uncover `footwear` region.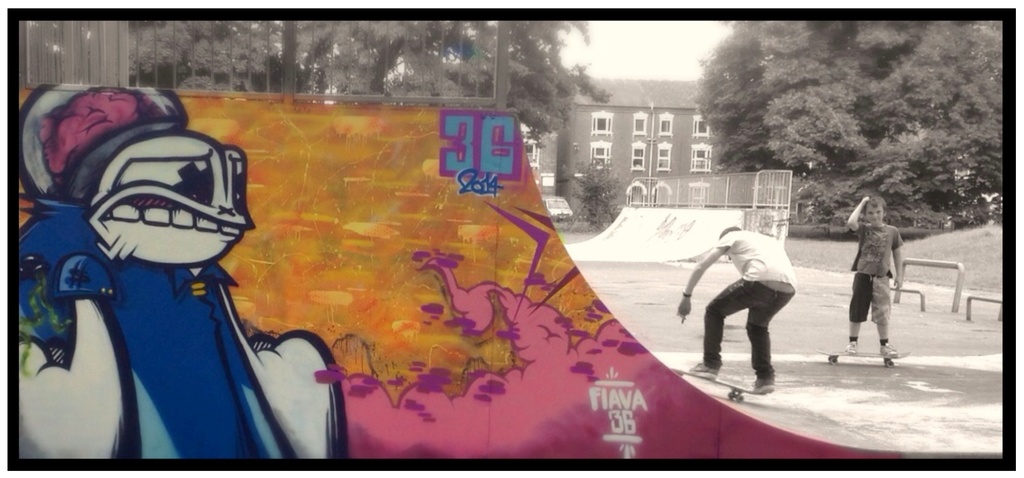
Uncovered: box=[843, 339, 861, 353].
